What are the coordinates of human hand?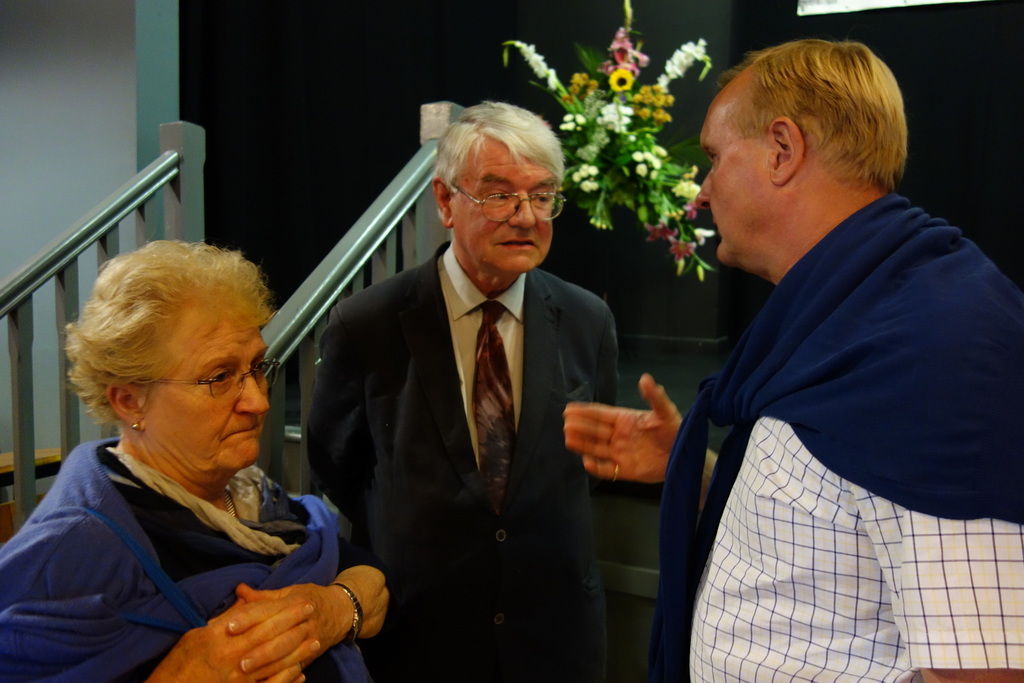
(565, 394, 676, 485).
